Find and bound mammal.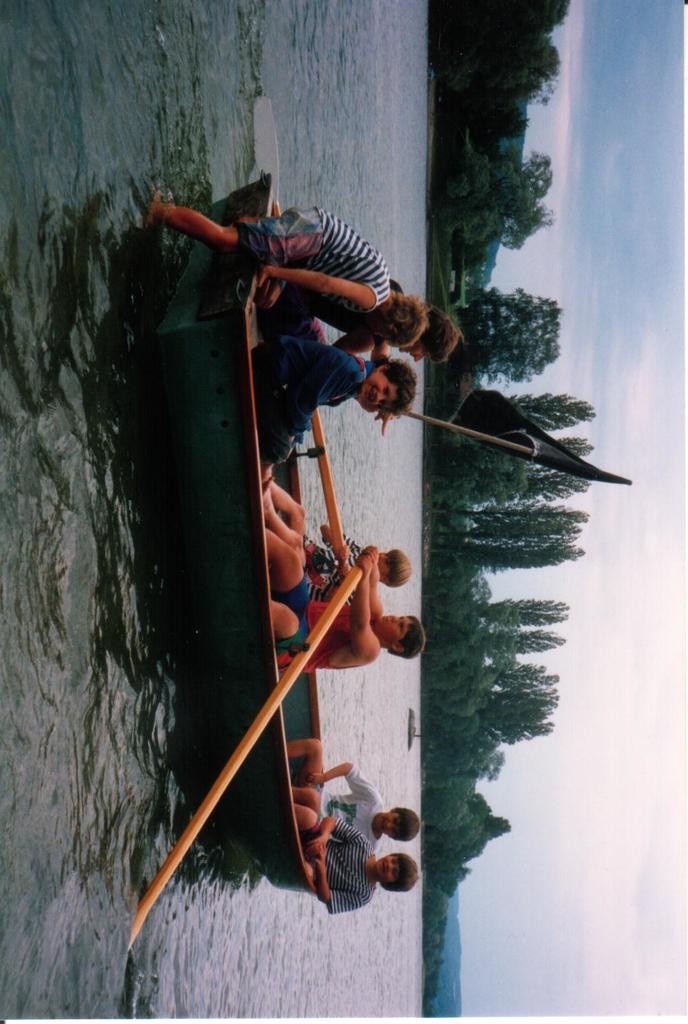
Bound: (259,276,464,436).
